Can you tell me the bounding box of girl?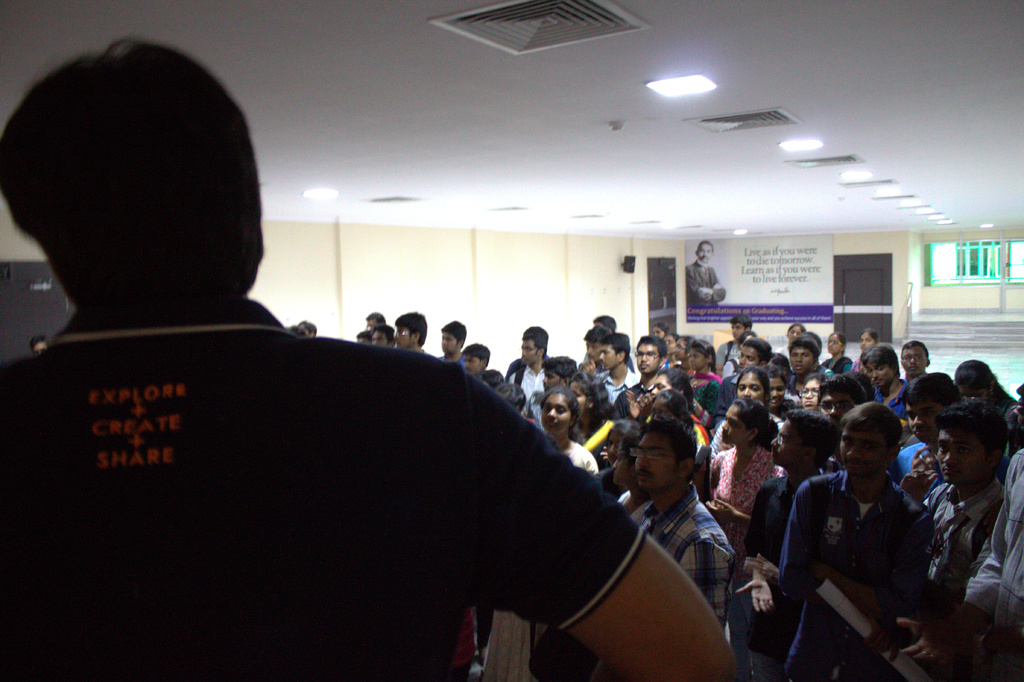
[x1=653, y1=387, x2=713, y2=471].
